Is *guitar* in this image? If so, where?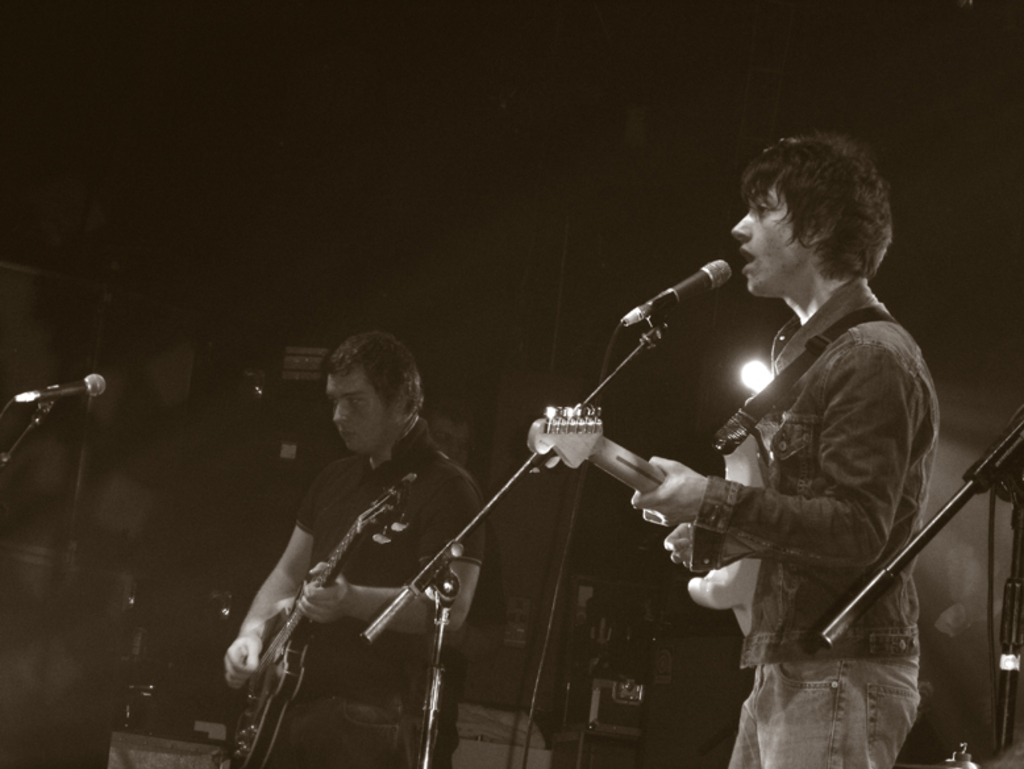
Yes, at <bbox>526, 406, 775, 636</bbox>.
